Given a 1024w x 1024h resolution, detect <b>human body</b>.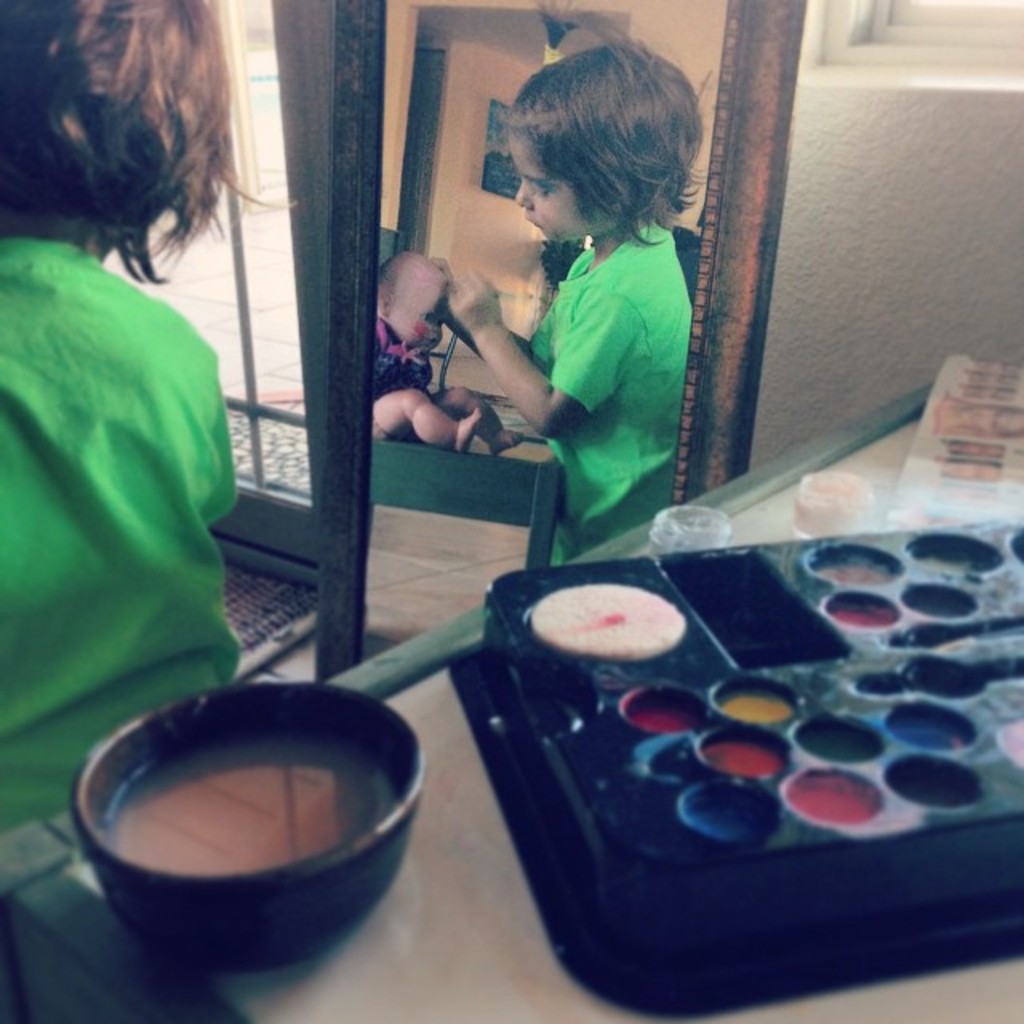
BBox(448, 62, 718, 592).
